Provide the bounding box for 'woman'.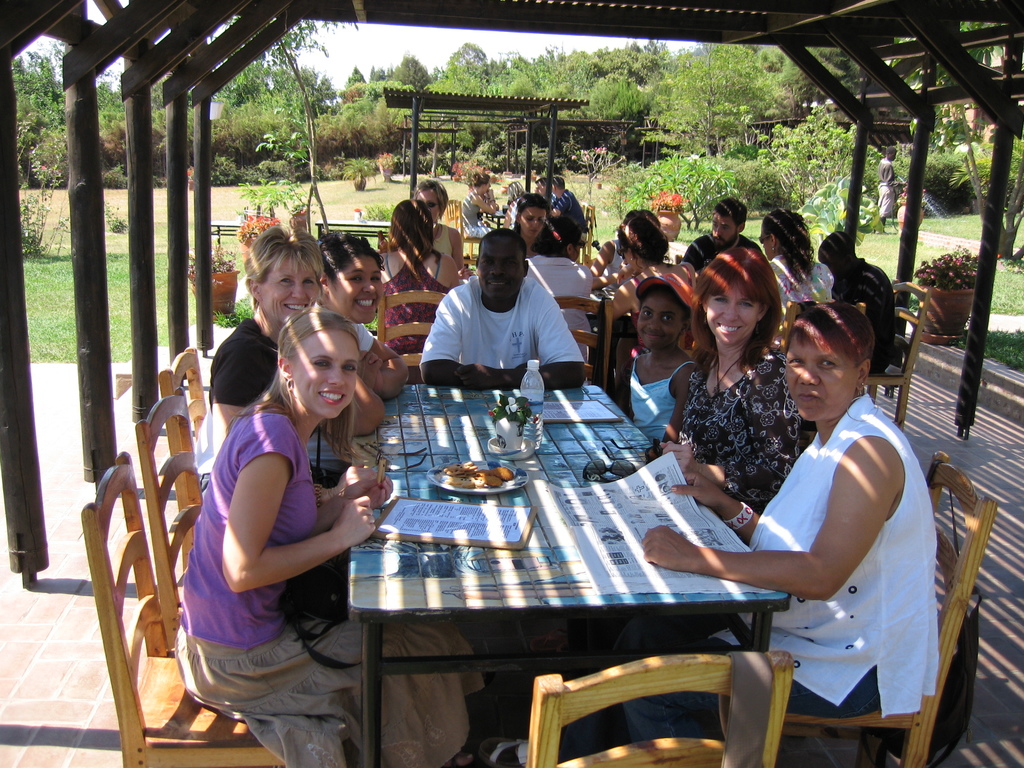
Rect(762, 206, 833, 346).
